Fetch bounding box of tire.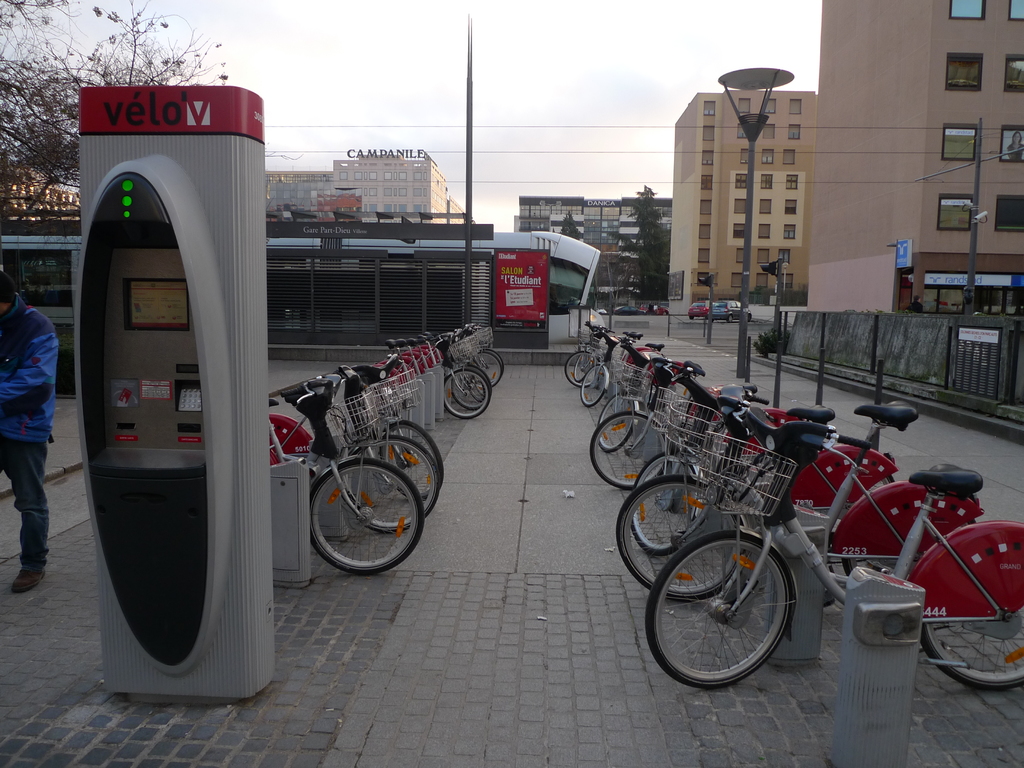
Bbox: Rect(616, 474, 748, 603).
